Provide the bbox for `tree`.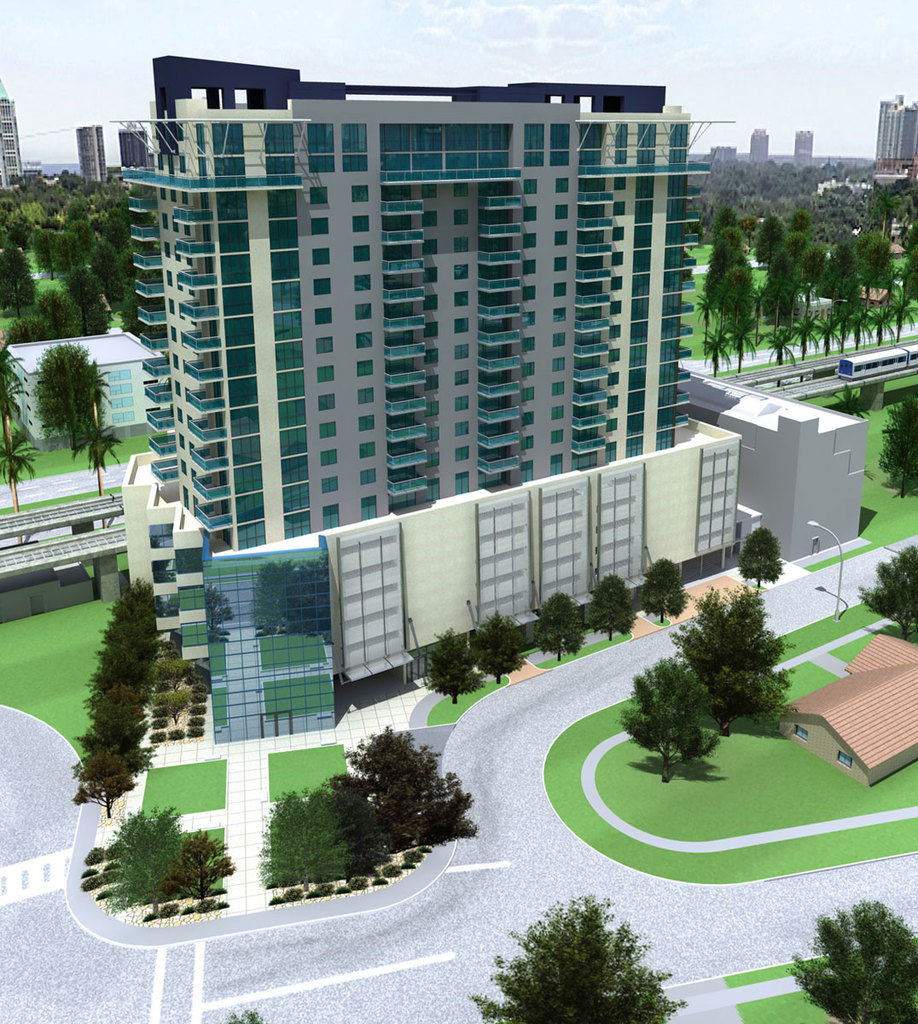
[425, 621, 486, 706].
